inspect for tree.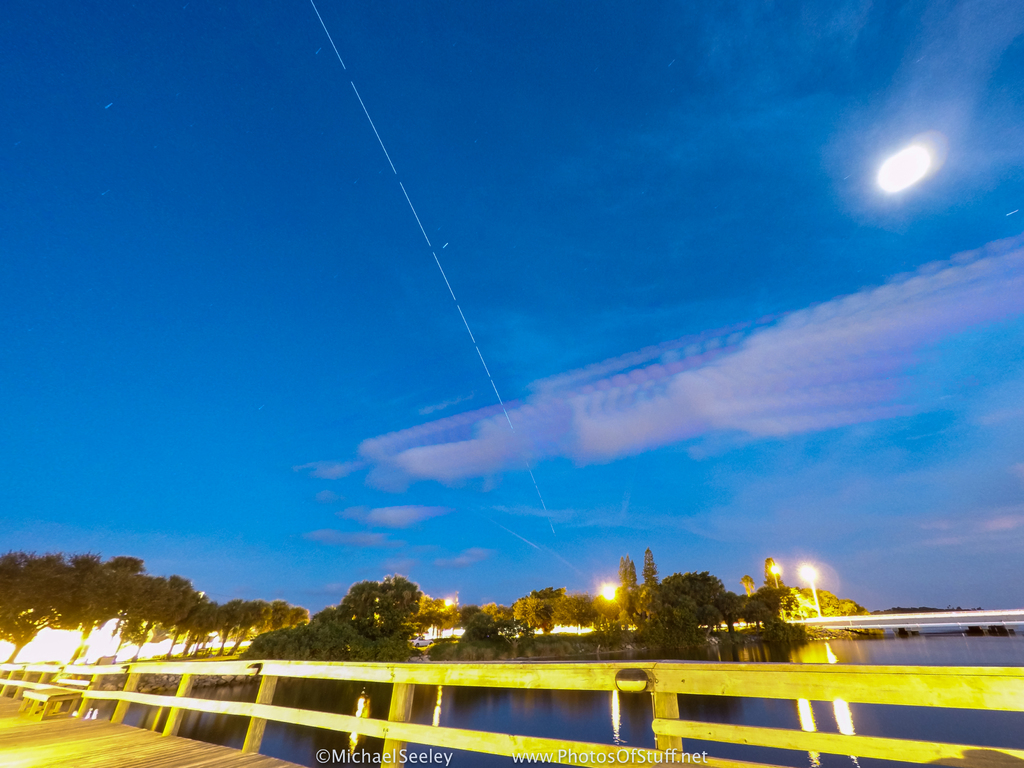
Inspection: (x1=668, y1=566, x2=726, y2=610).
